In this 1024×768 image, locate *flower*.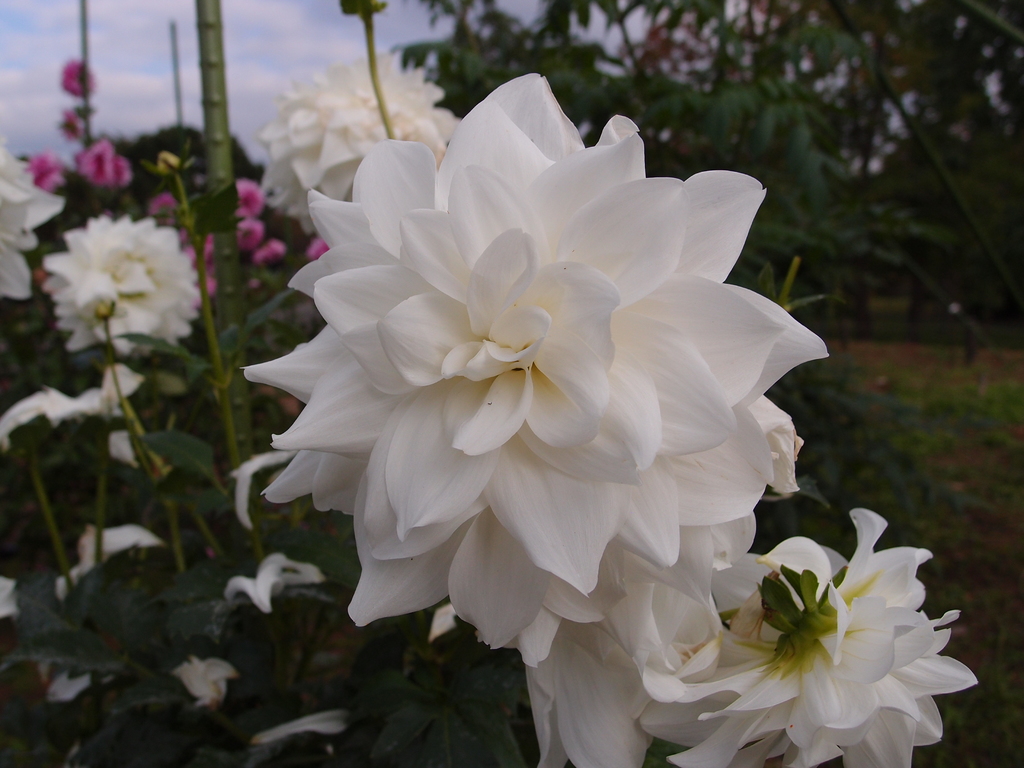
Bounding box: (226, 554, 320, 614).
